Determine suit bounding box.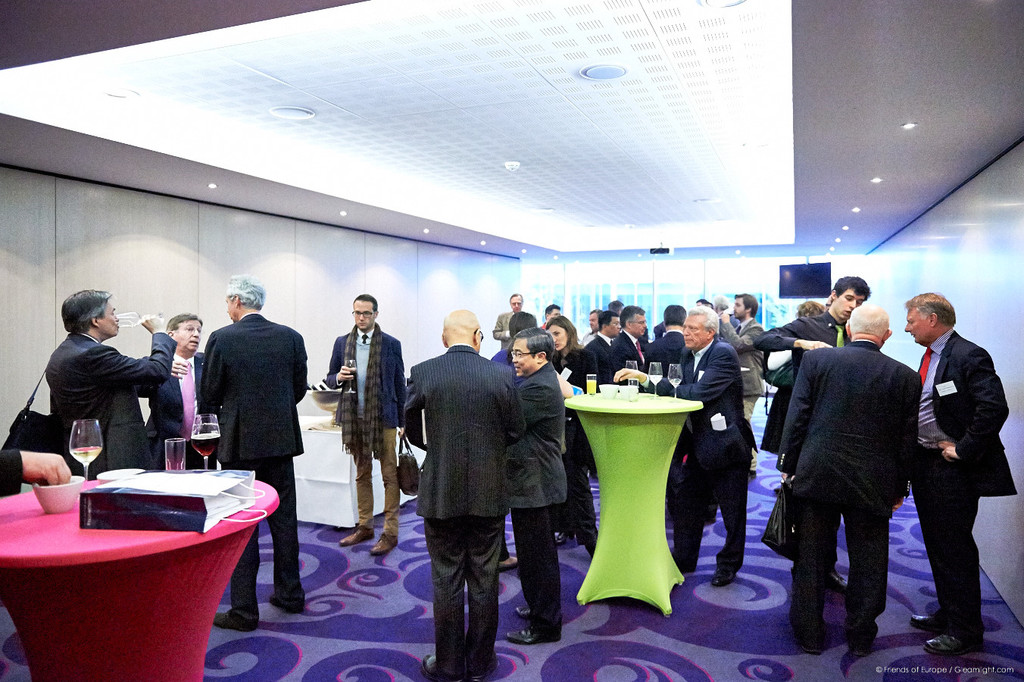
Determined: <box>610,330,645,385</box>.
